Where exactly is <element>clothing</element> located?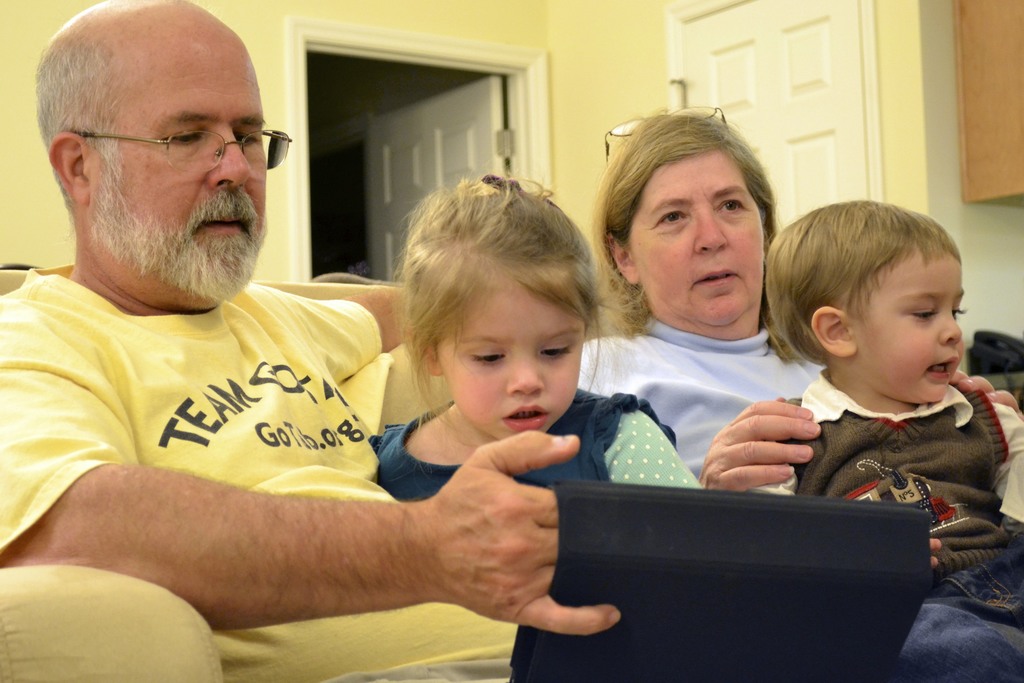
Its bounding box is [x1=0, y1=264, x2=532, y2=682].
